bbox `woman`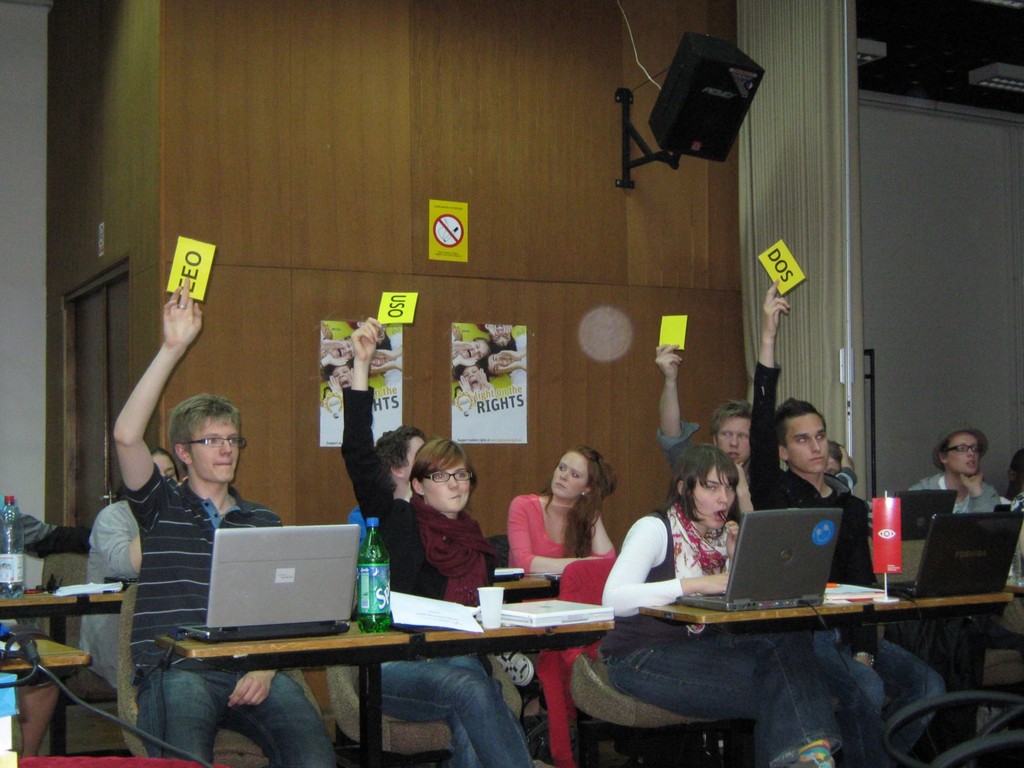
[x1=611, y1=442, x2=851, y2=767]
